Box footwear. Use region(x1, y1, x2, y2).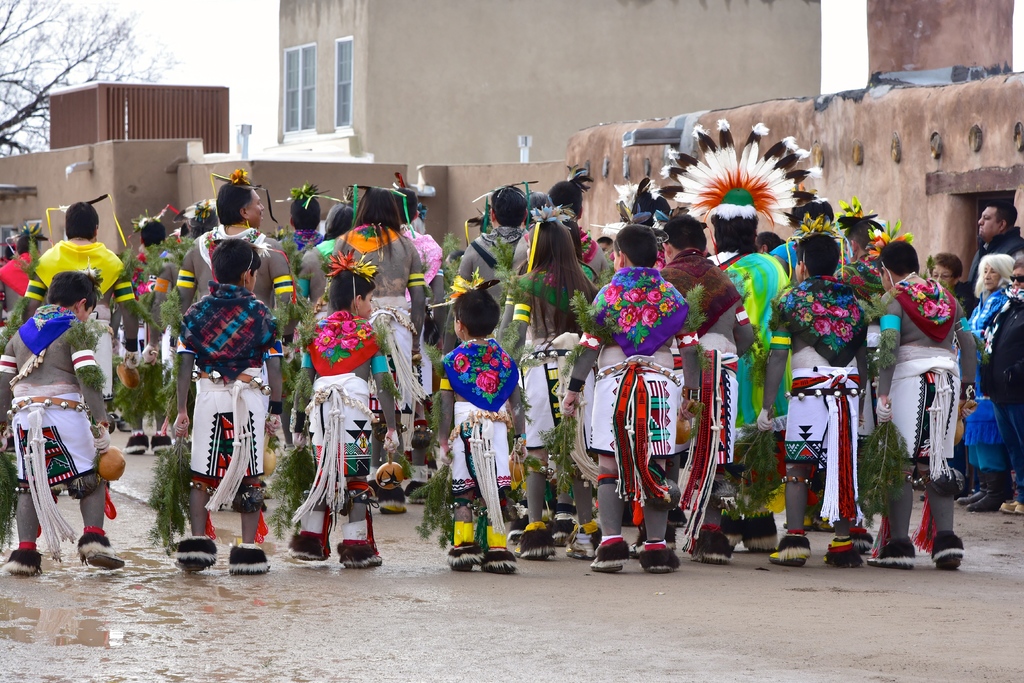
region(230, 541, 268, 577).
